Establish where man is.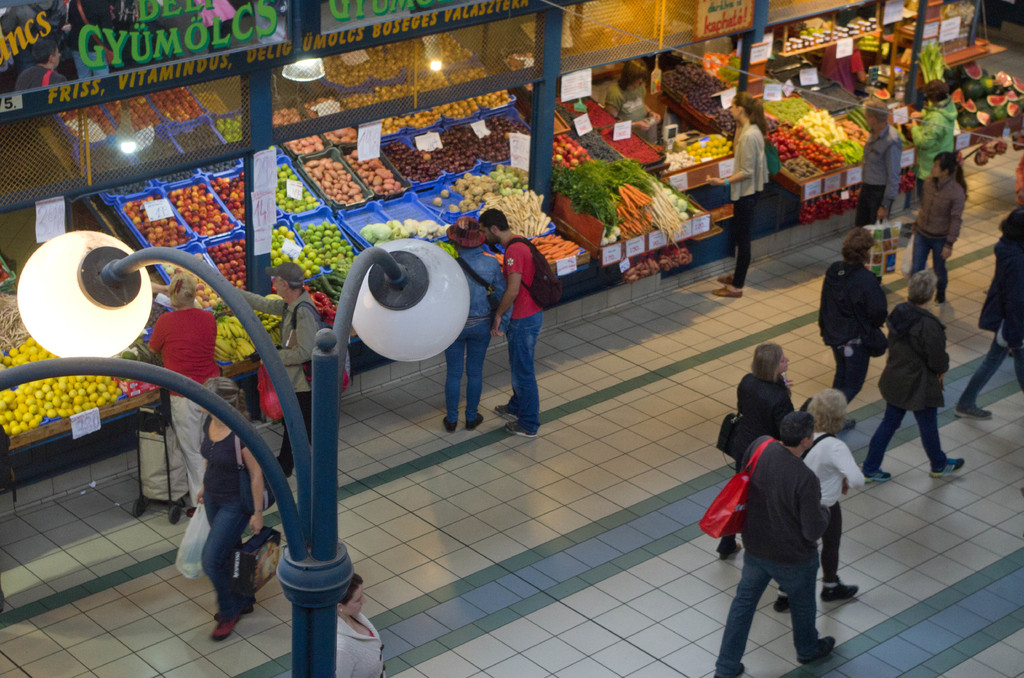
Established at [230,260,325,480].
